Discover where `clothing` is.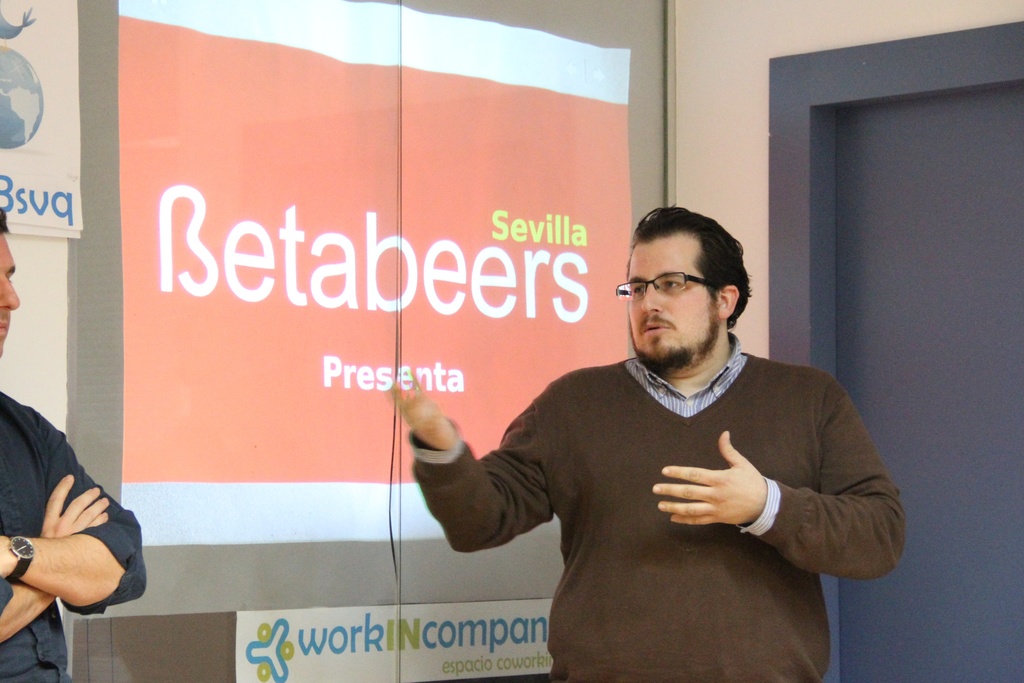
Discovered at {"x1": 407, "y1": 329, "x2": 906, "y2": 682}.
